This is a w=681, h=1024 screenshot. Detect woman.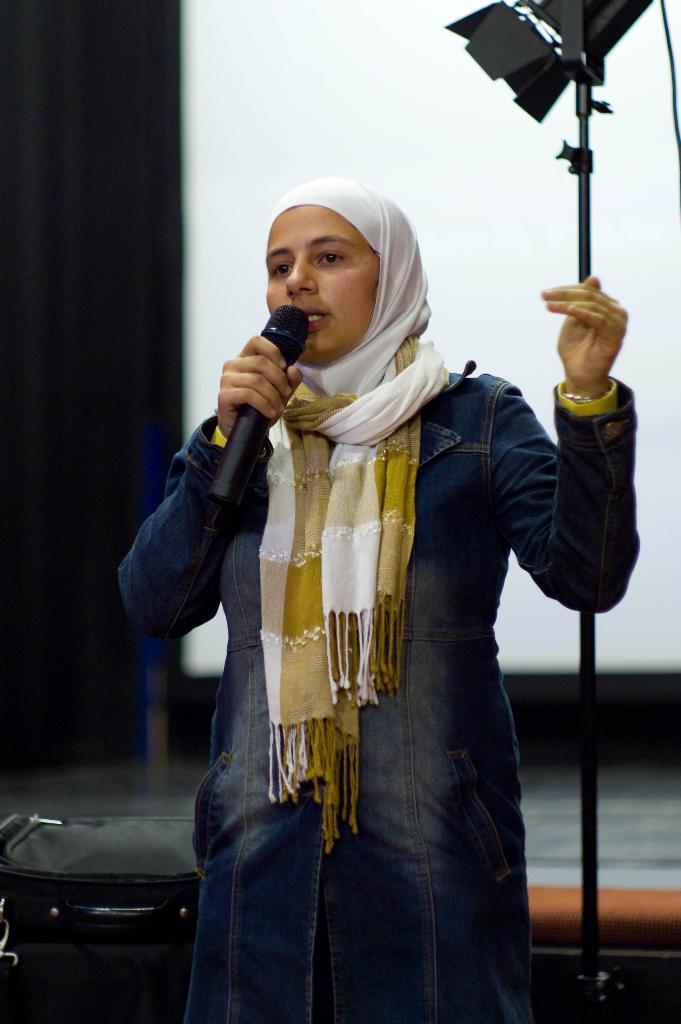
l=132, t=185, r=603, b=961.
